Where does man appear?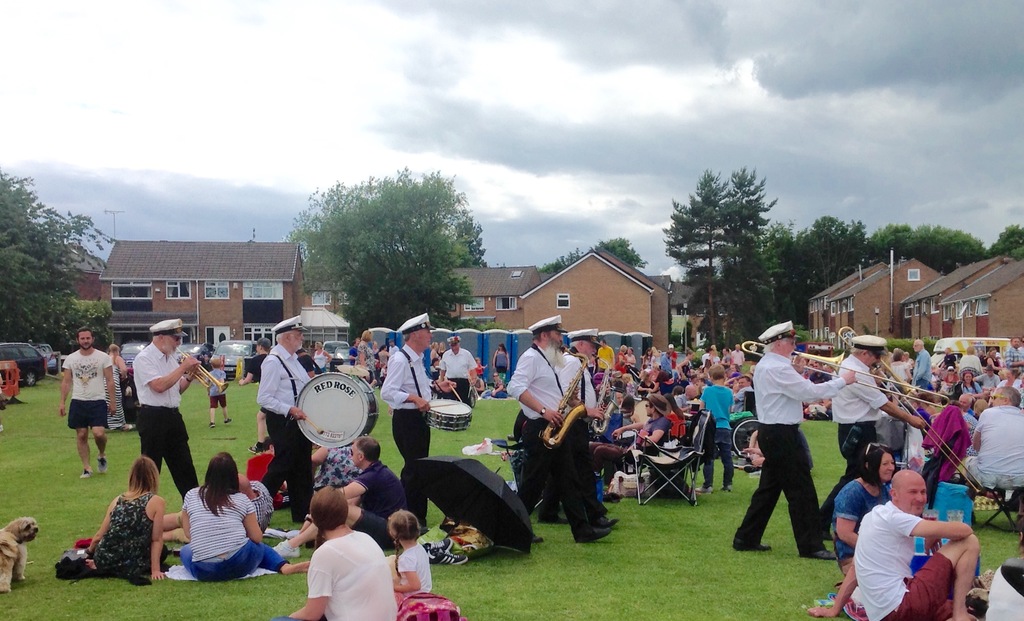
Appears at bbox=[907, 396, 931, 424].
